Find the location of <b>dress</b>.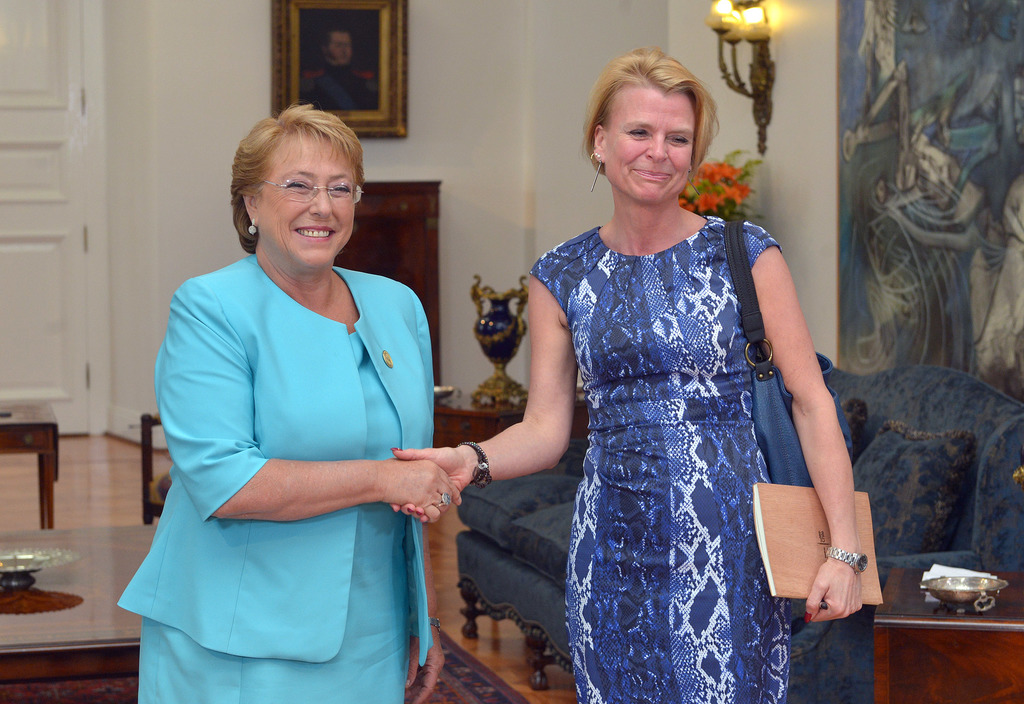
Location: <region>136, 331, 409, 703</region>.
